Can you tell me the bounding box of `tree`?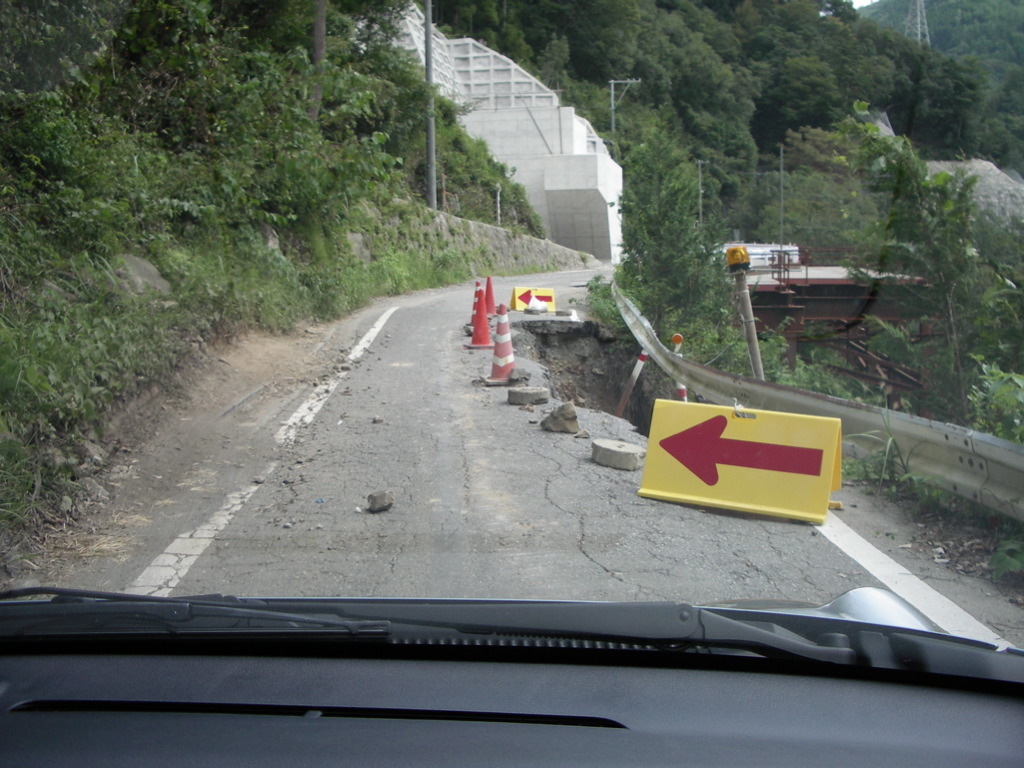
bbox=(893, 120, 1017, 418).
